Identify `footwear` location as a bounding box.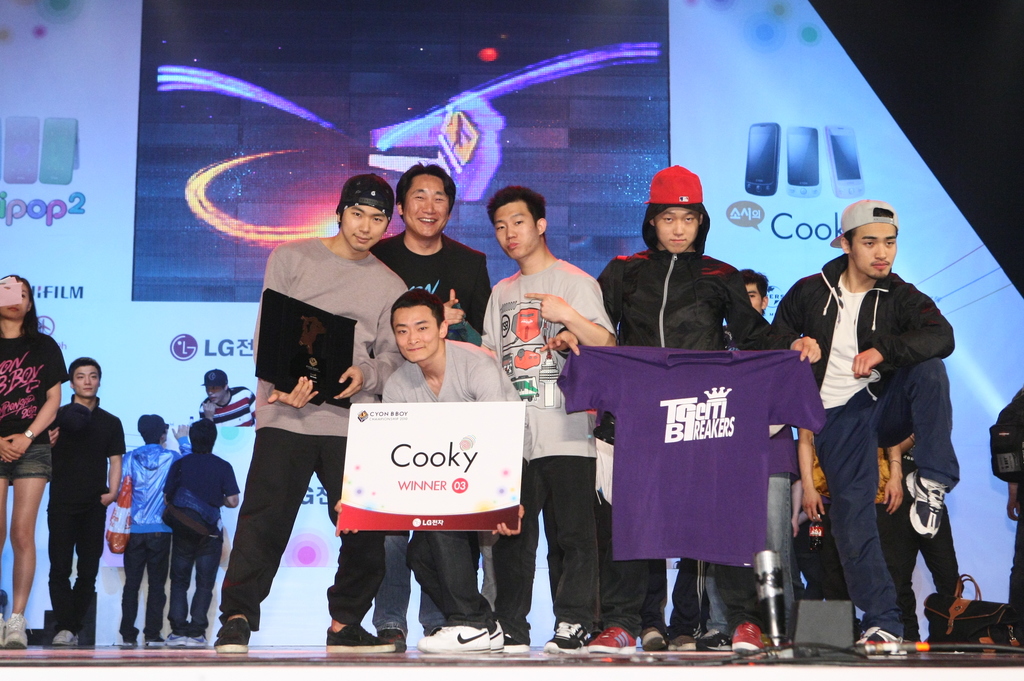
(731, 623, 764, 655).
